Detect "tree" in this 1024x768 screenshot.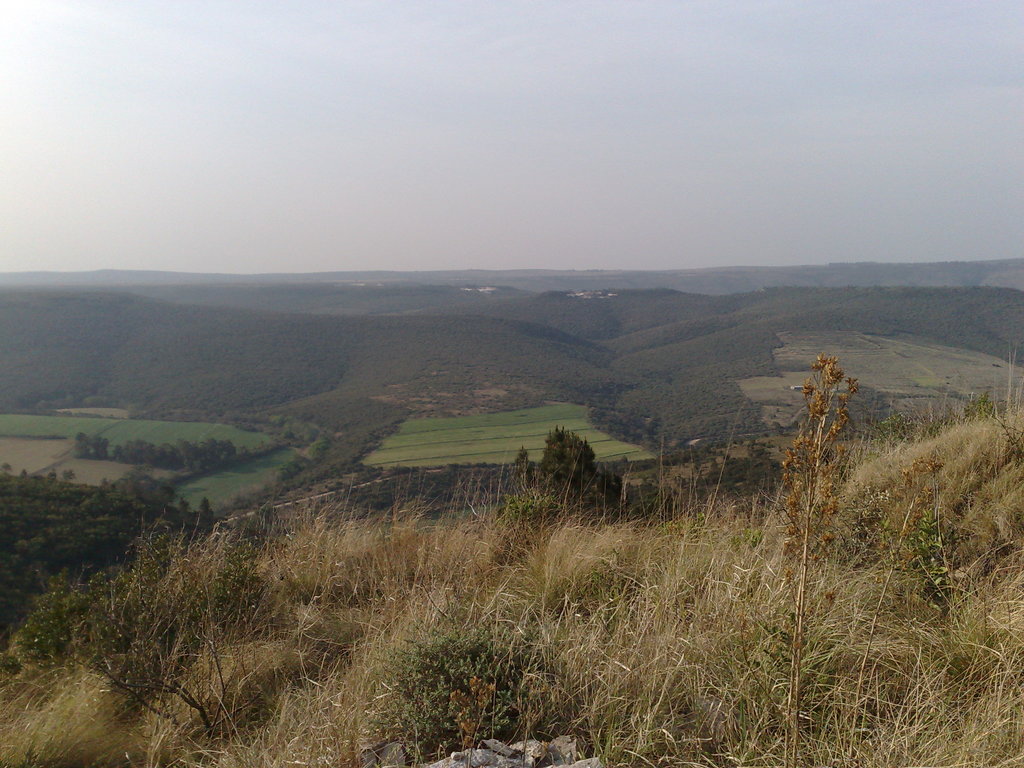
Detection: Rect(495, 425, 631, 528).
